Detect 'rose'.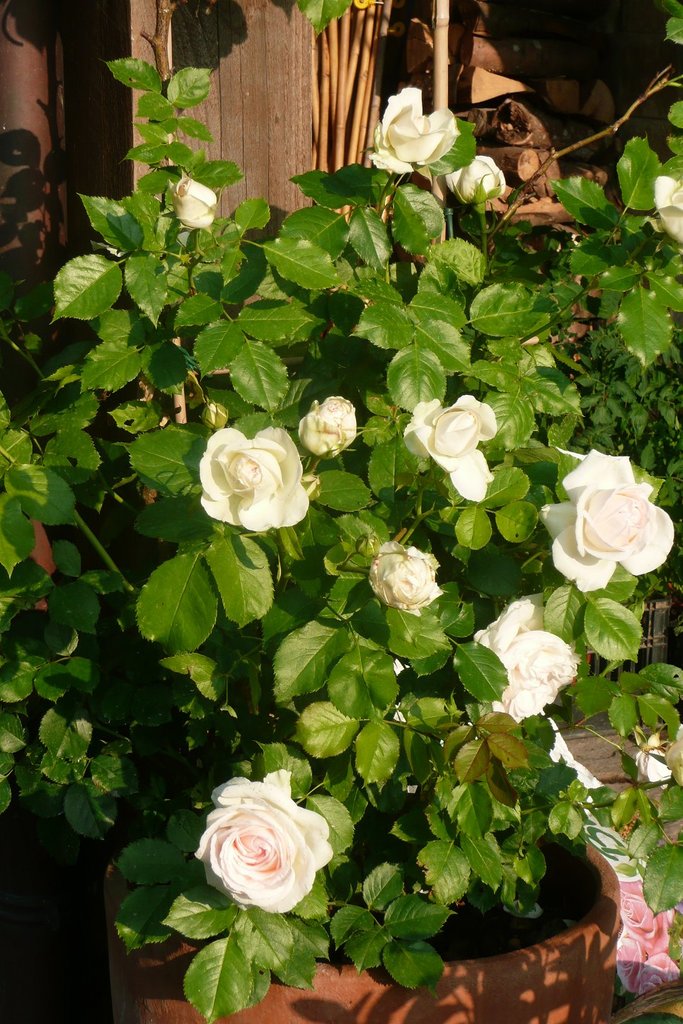
Detected at [193,769,334,914].
